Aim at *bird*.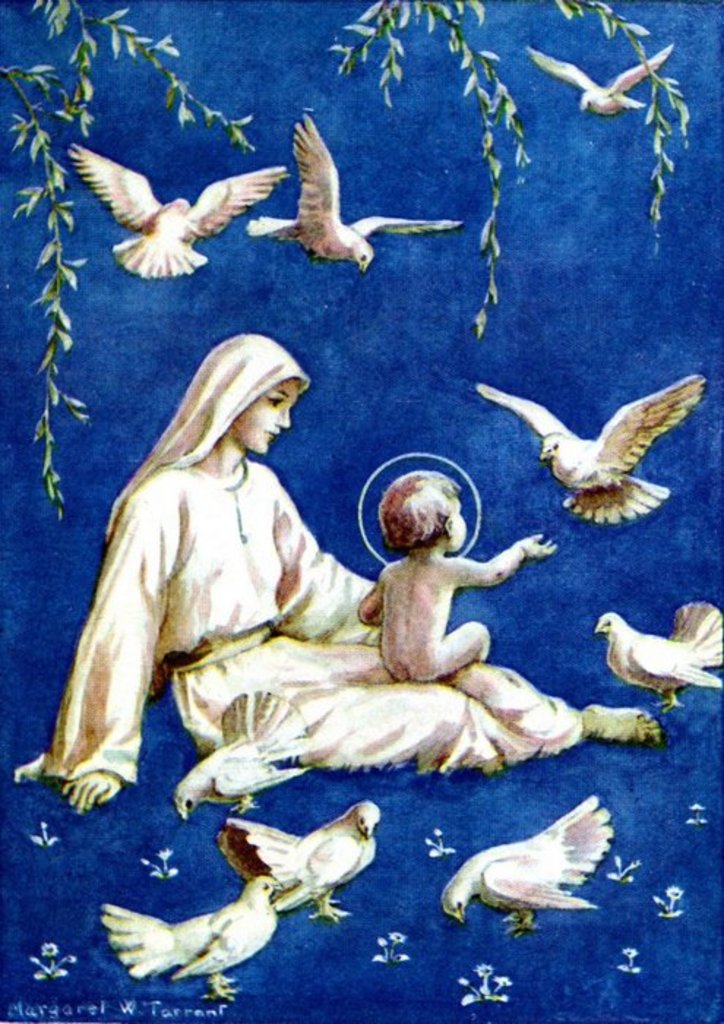
Aimed at l=72, t=139, r=295, b=279.
